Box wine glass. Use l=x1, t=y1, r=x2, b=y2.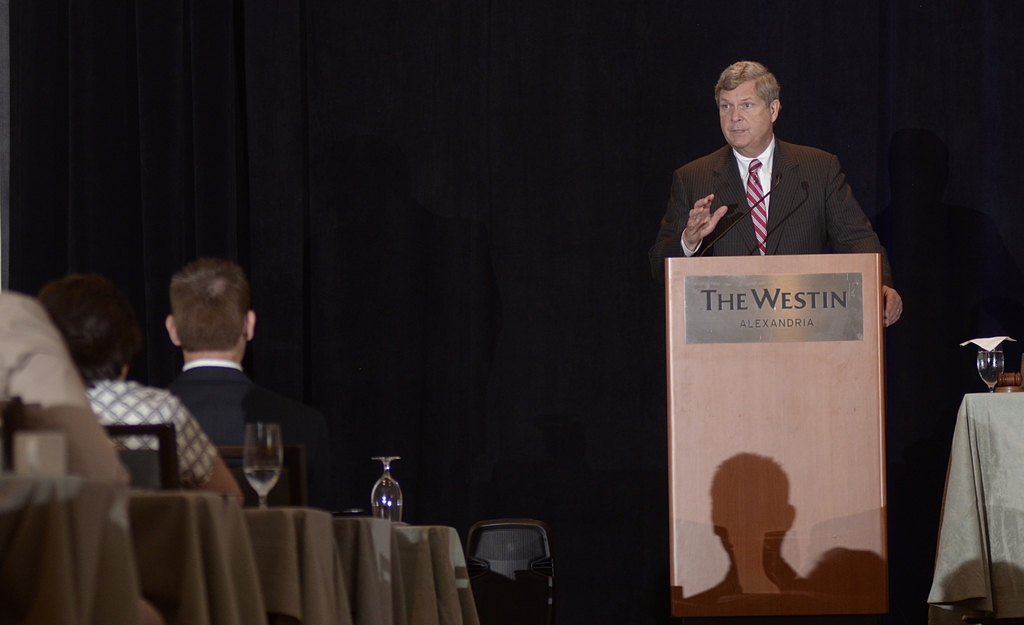
l=368, t=455, r=401, b=523.
